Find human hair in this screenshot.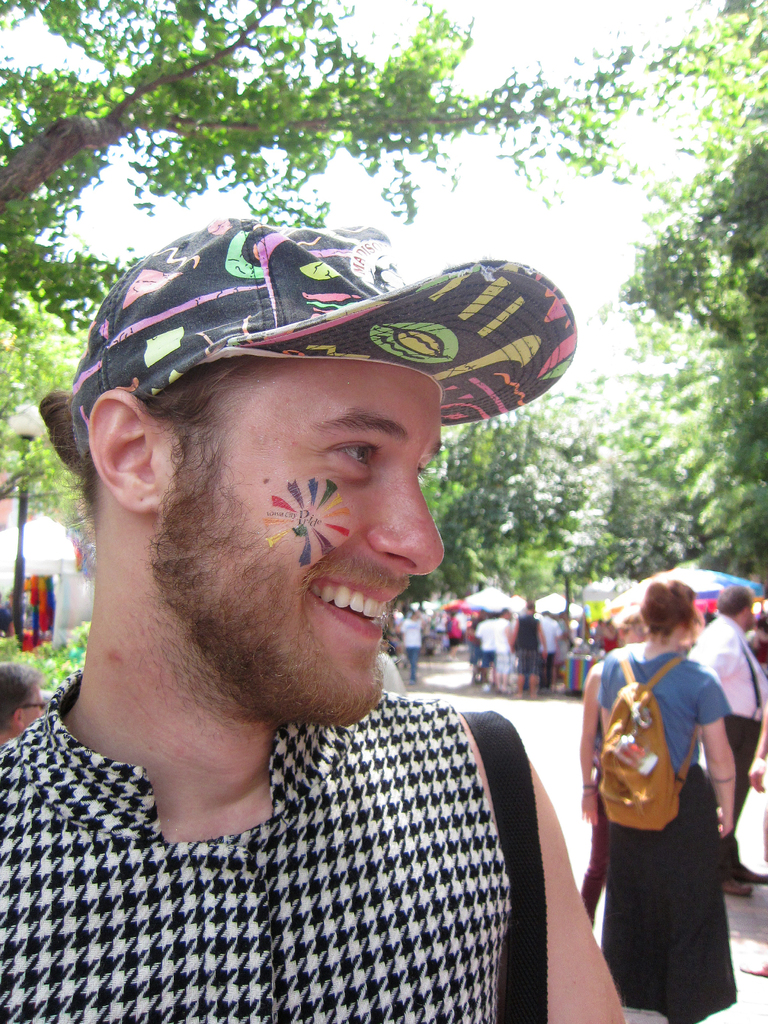
The bounding box for human hair is BBox(38, 352, 274, 495).
